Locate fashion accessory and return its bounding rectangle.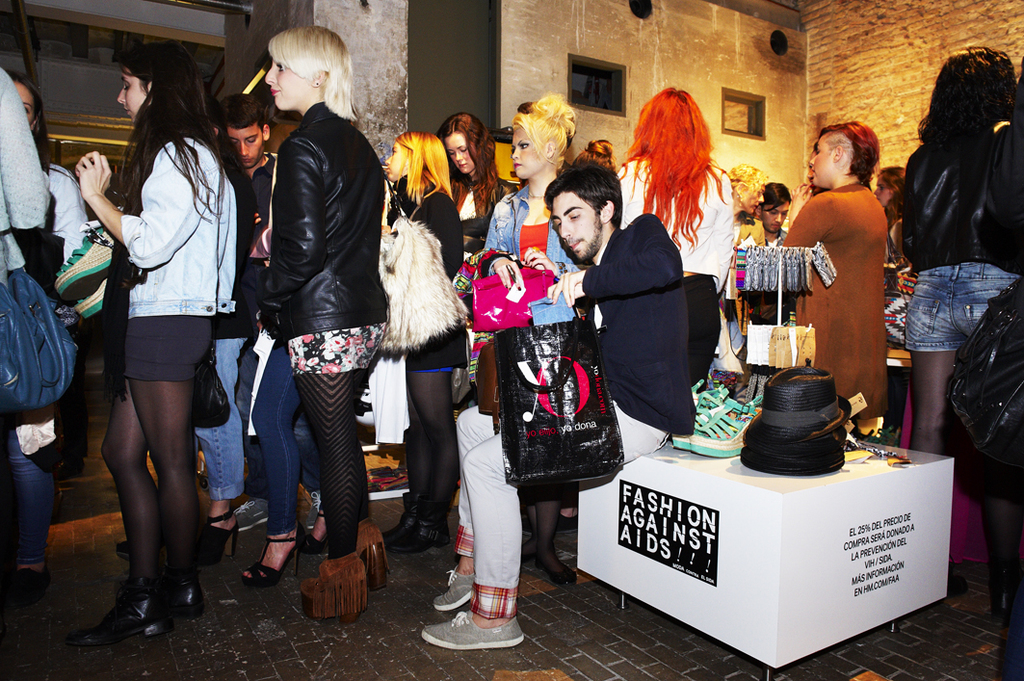
(670,376,732,452).
